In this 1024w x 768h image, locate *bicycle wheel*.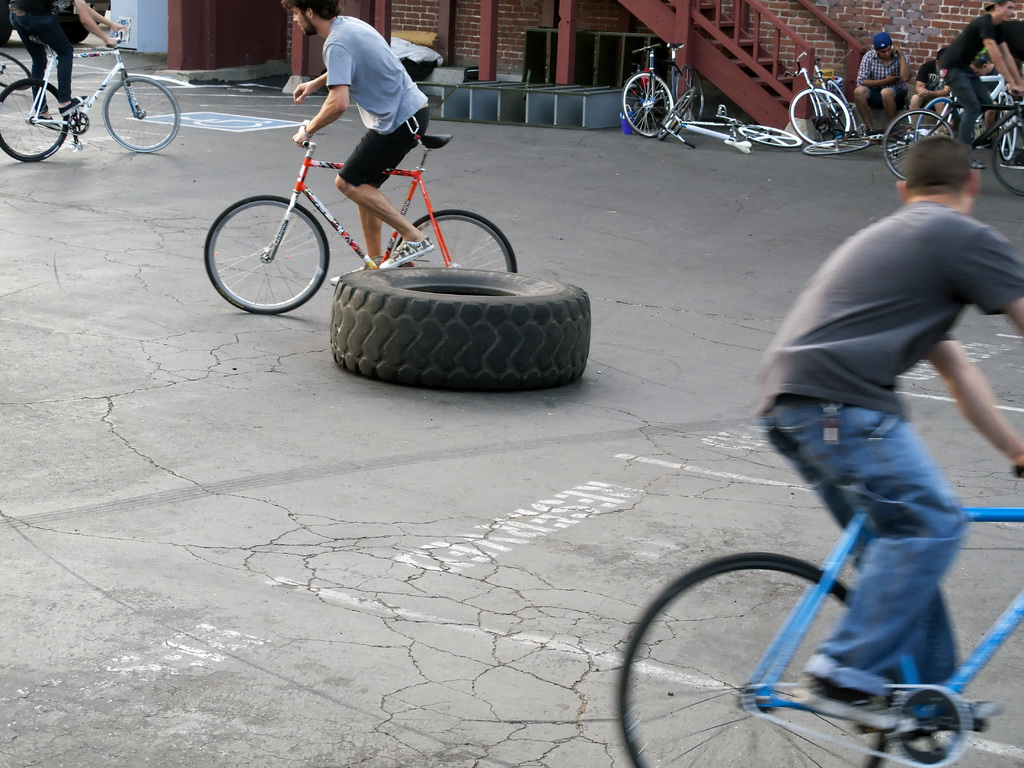
Bounding box: 883,108,953,182.
